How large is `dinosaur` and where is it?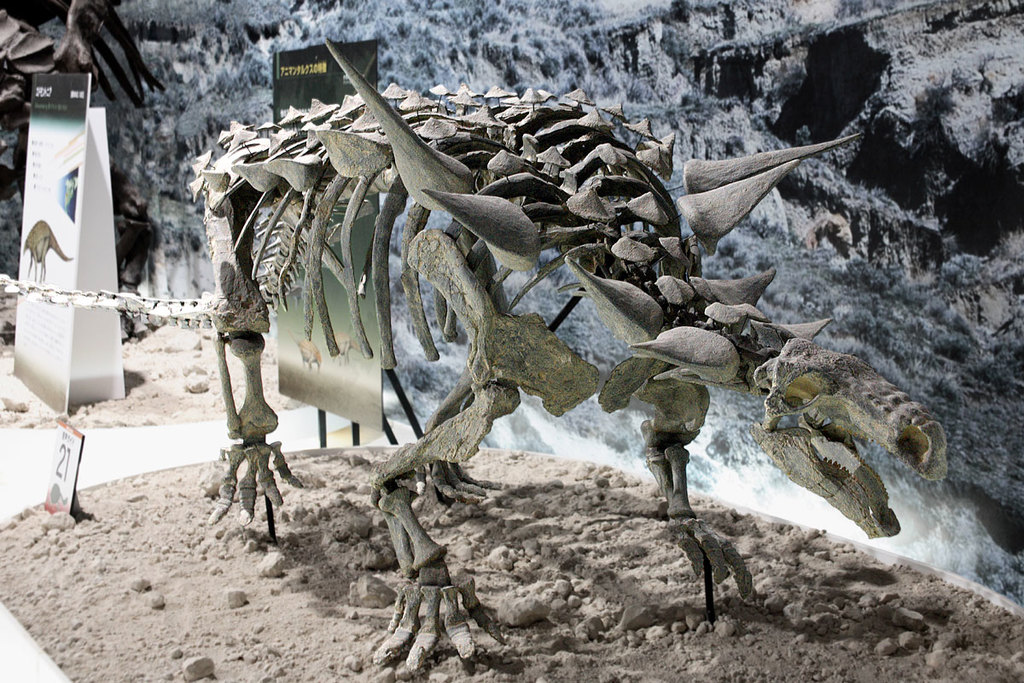
Bounding box: 329/329/372/364.
